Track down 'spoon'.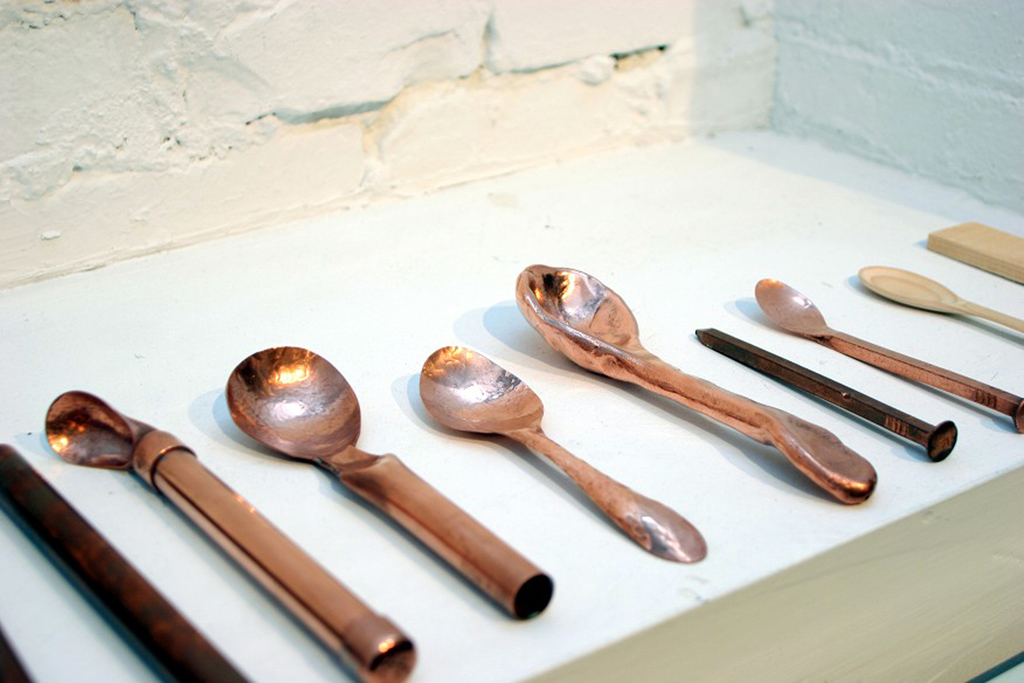
Tracked to rect(754, 278, 1023, 433).
